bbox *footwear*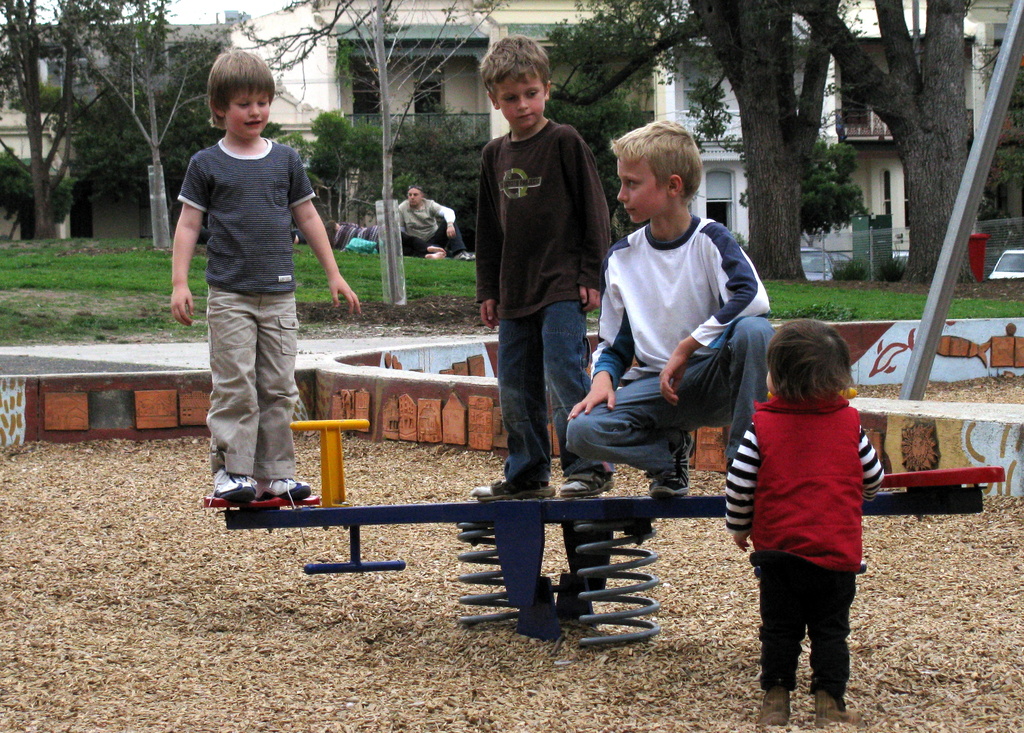
(left=644, top=429, right=695, bottom=495)
